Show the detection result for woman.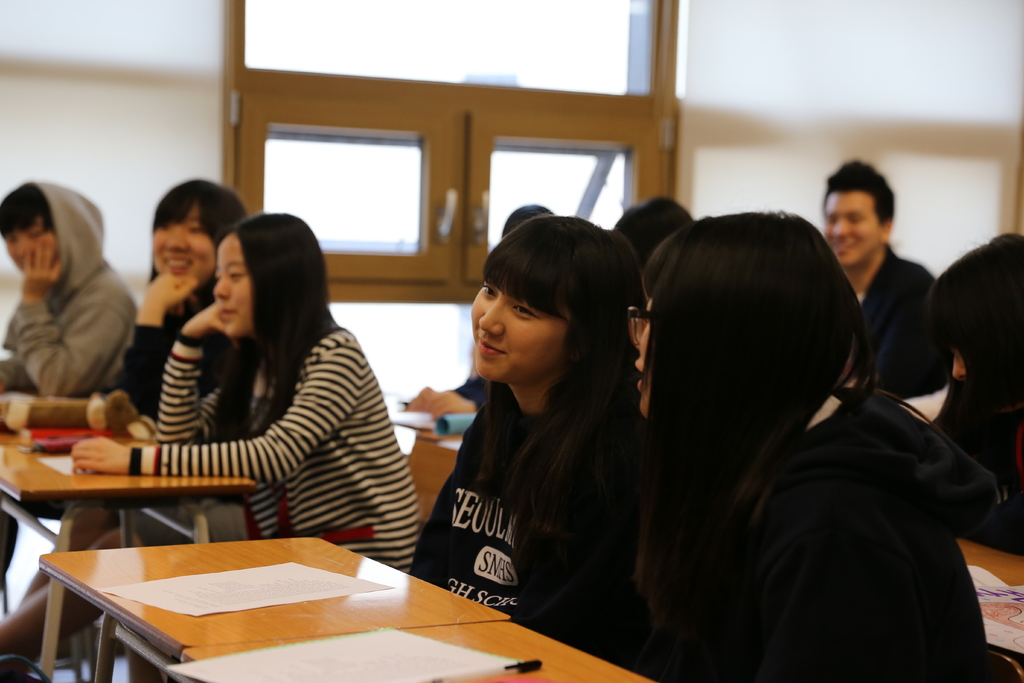
l=0, t=152, r=252, b=660.
